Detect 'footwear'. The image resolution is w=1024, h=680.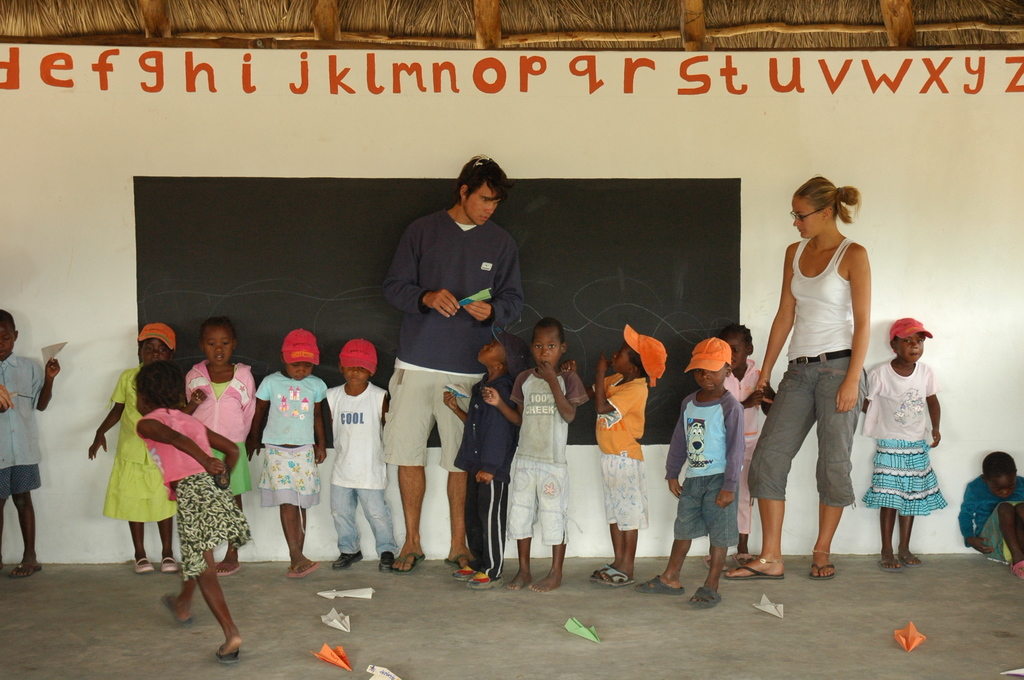
locate(635, 571, 683, 596).
